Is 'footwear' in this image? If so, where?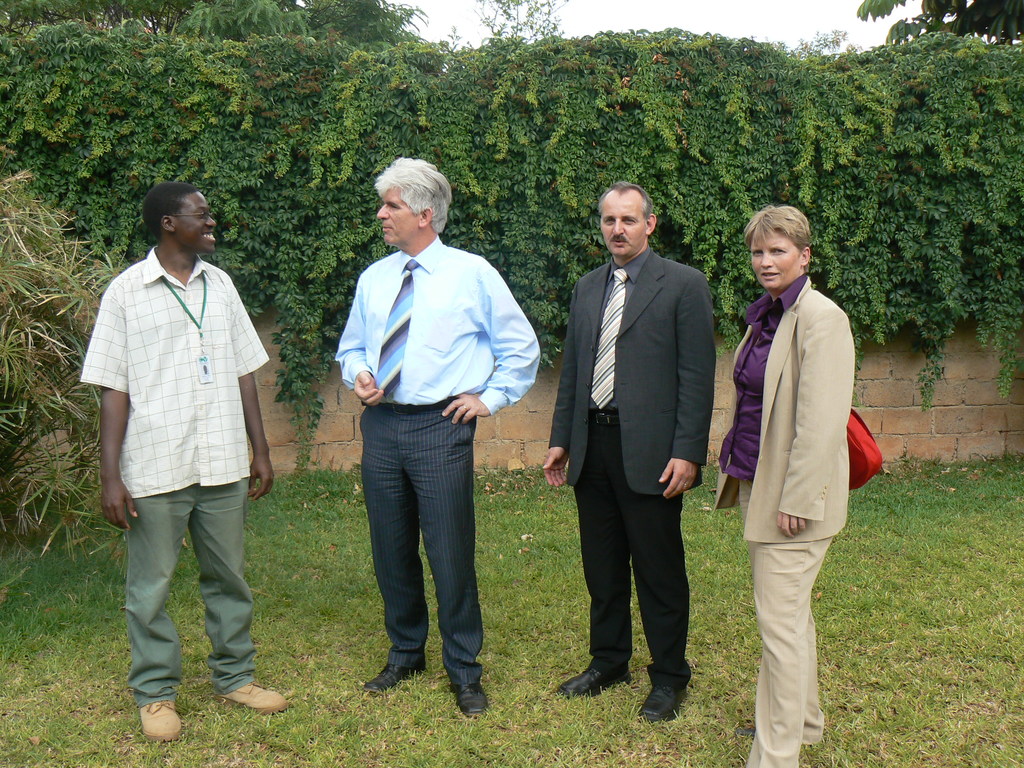
Yes, at bbox=(366, 666, 417, 694).
